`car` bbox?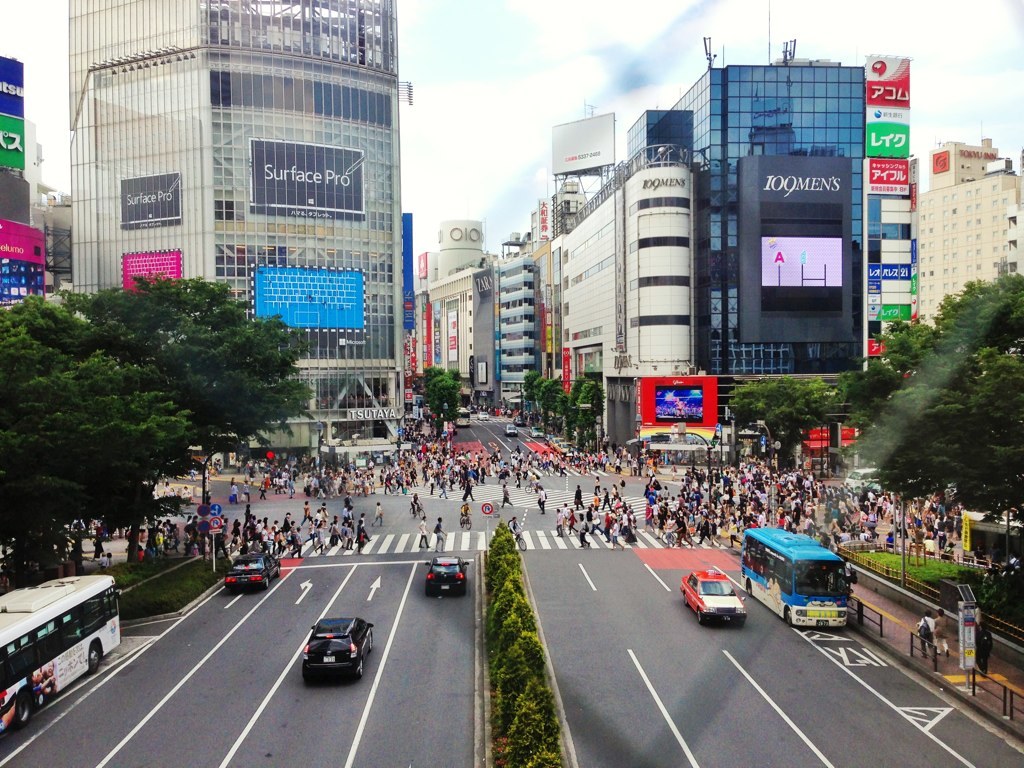
478, 413, 489, 421
